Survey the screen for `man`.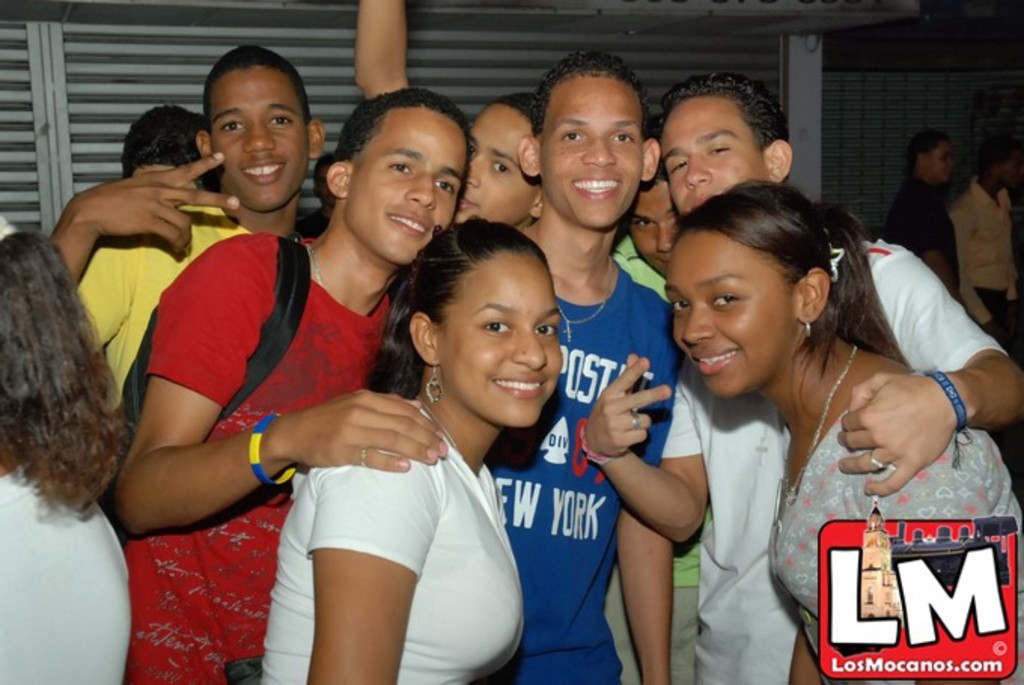
Survey found: locate(506, 48, 687, 683).
